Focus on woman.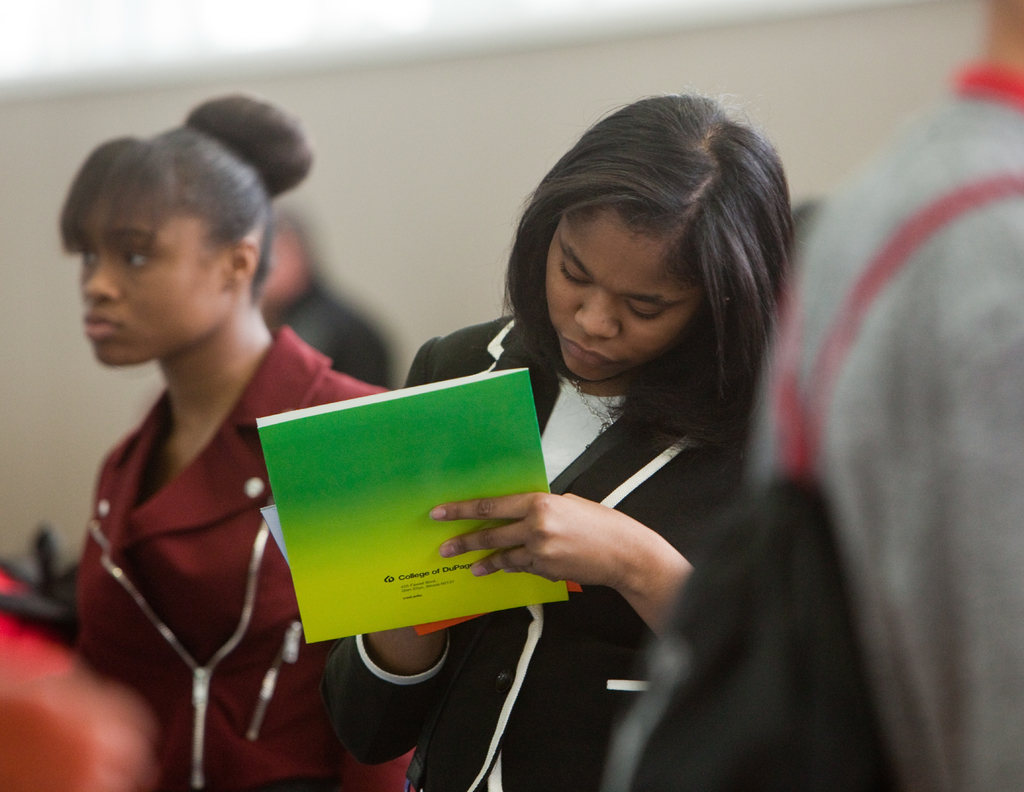
Focused at [605, 194, 1023, 791].
